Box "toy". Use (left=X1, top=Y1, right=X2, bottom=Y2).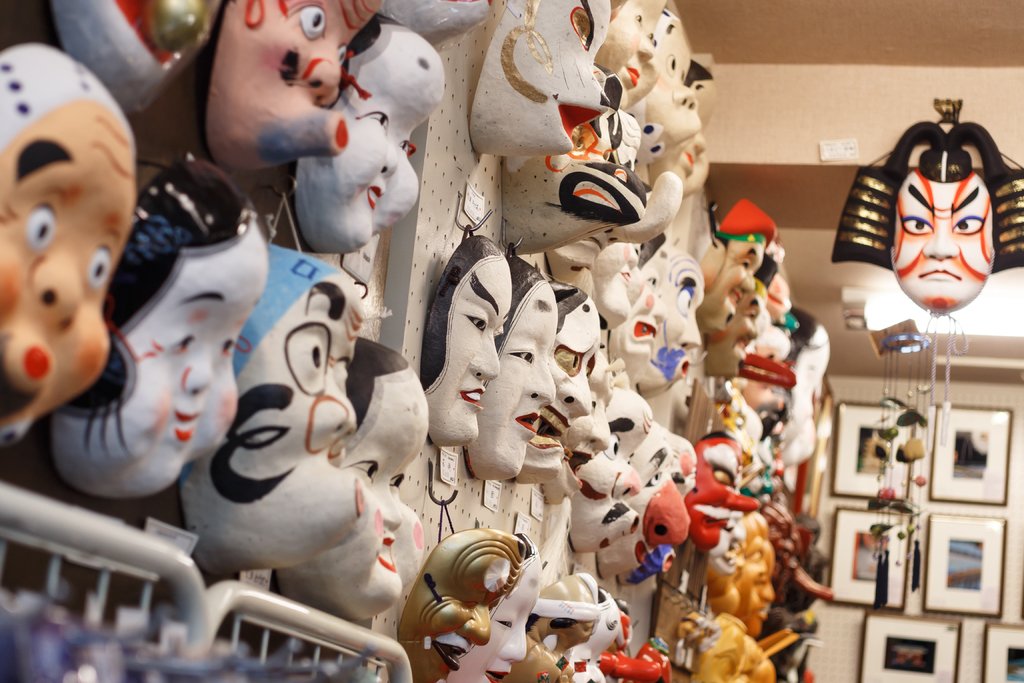
(left=709, top=566, right=742, bottom=623).
